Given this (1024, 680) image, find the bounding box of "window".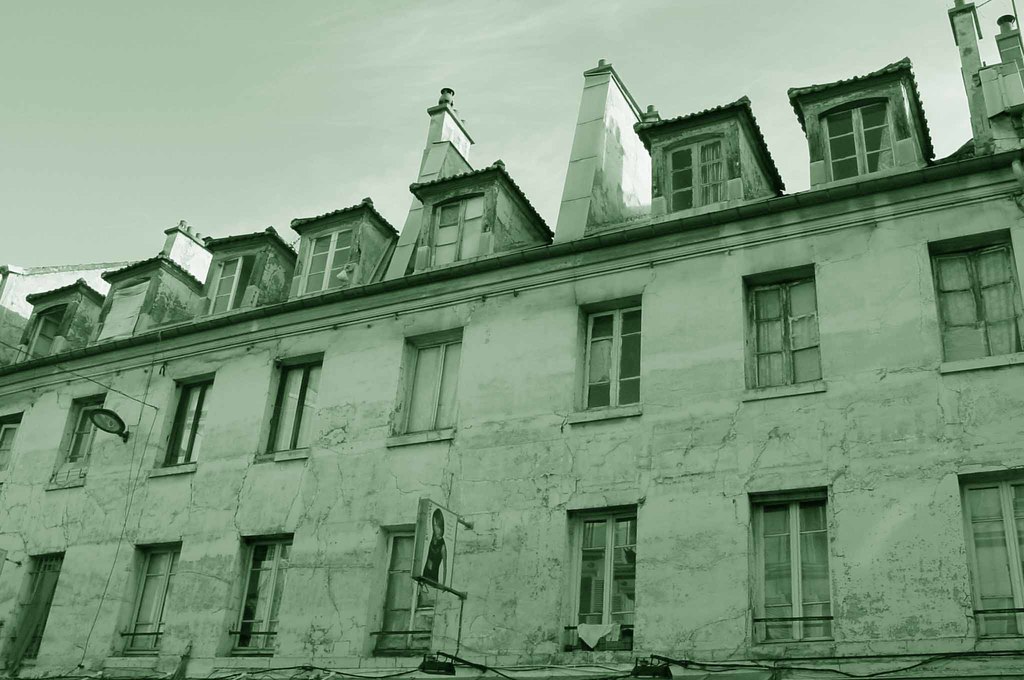
(425, 186, 492, 279).
